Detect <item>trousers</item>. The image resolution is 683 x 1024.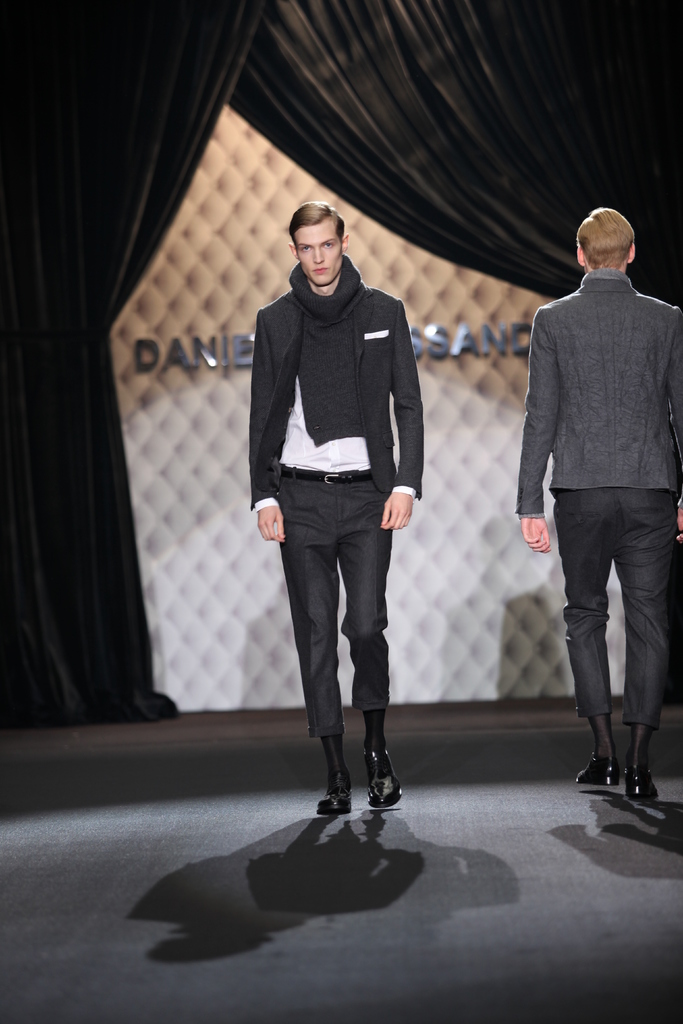
left=279, top=501, right=404, bottom=789.
